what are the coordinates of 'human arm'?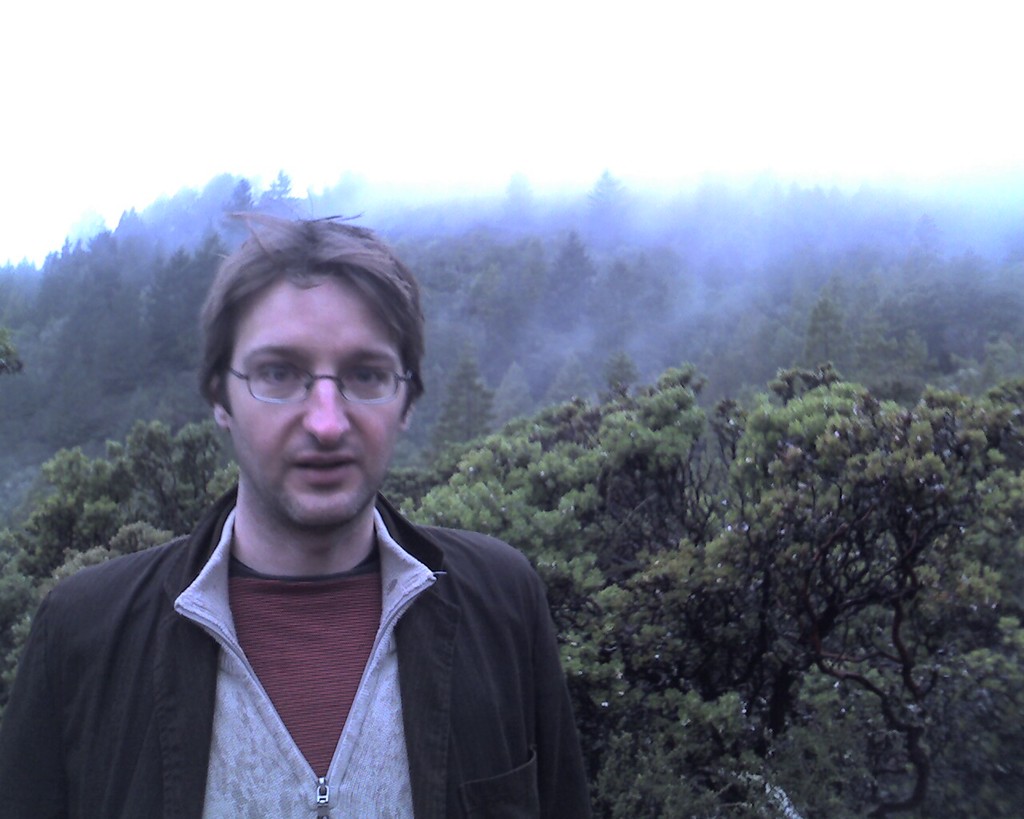
Rect(526, 562, 594, 814).
